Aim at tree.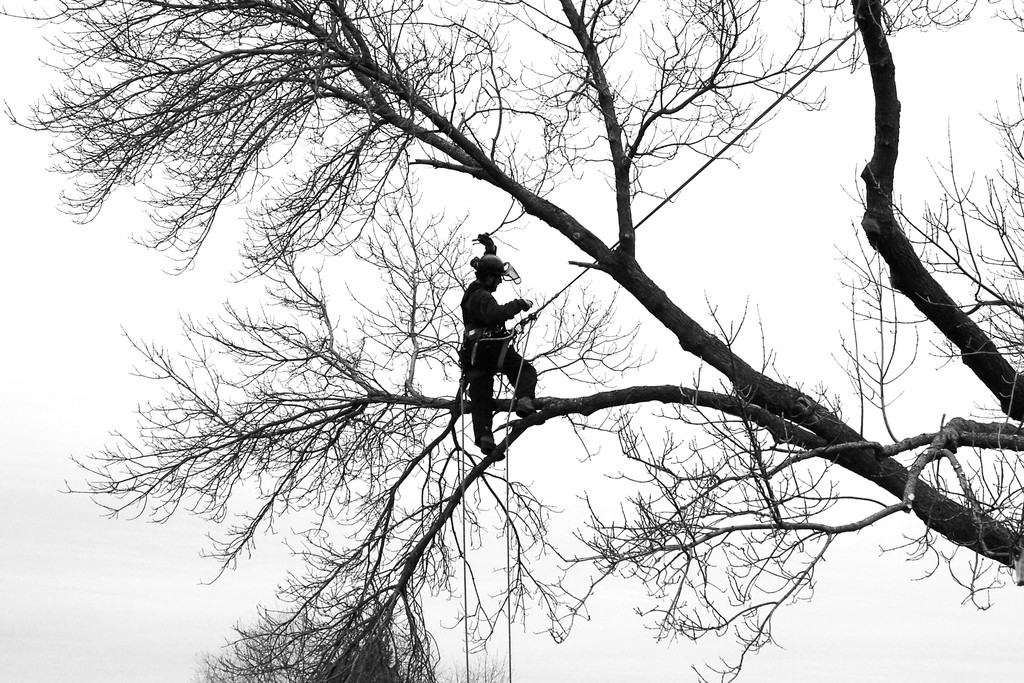
Aimed at box(0, 0, 1023, 682).
